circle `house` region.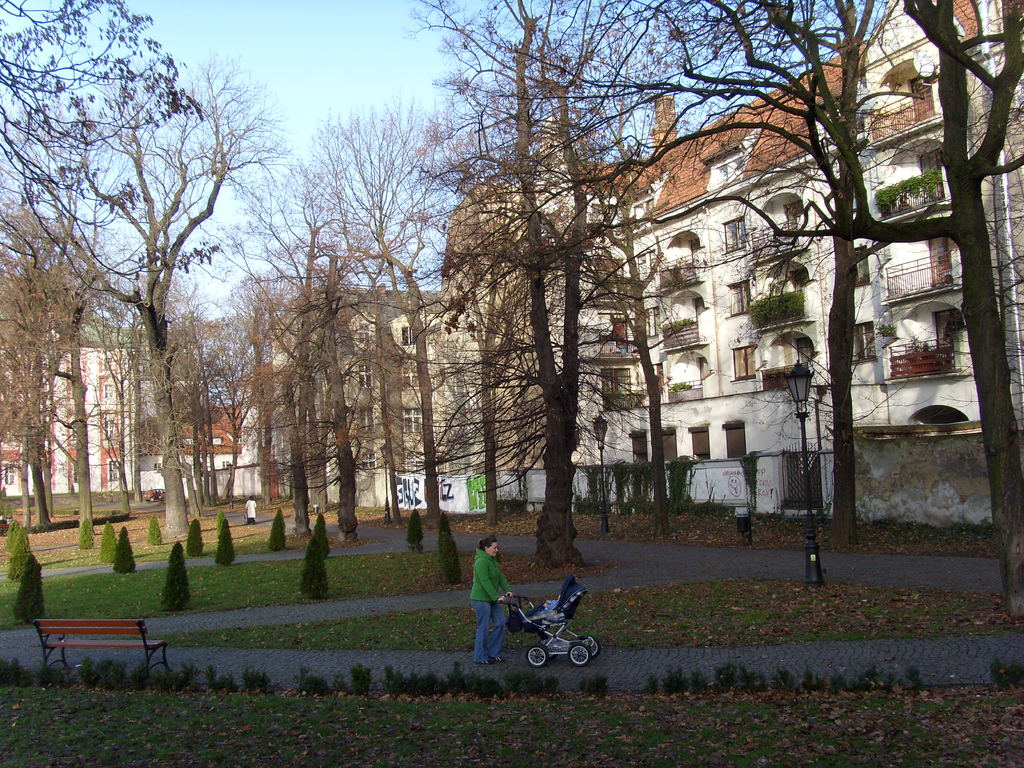
Region: [0,282,447,508].
